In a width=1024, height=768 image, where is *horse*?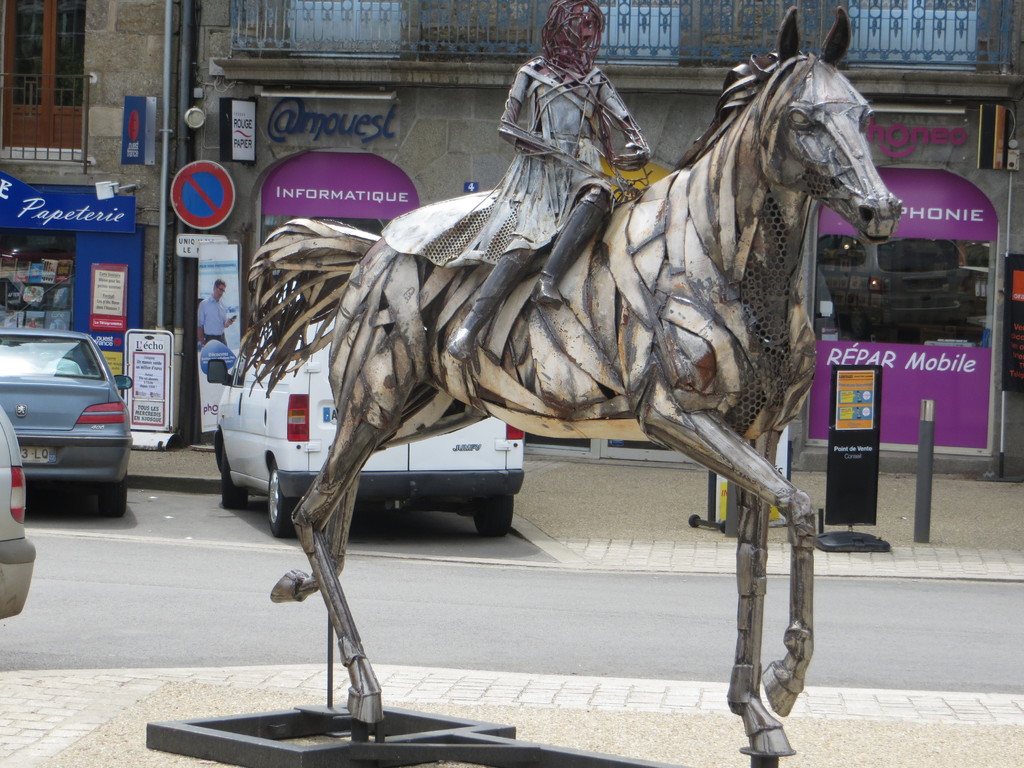
(x1=232, y1=6, x2=906, y2=755).
